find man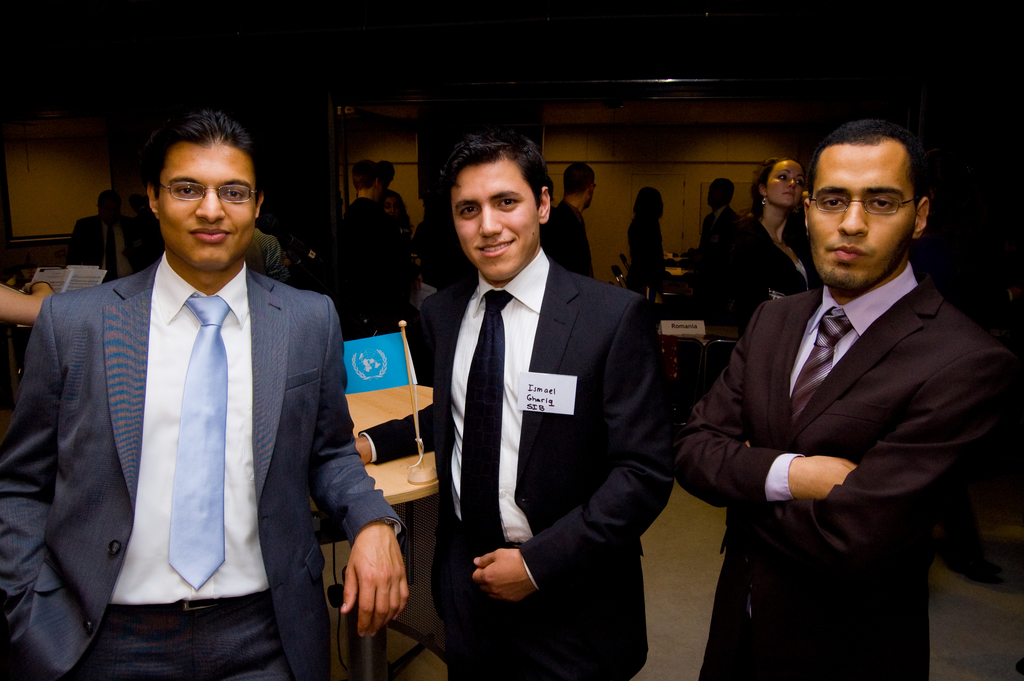
540/160/598/281
